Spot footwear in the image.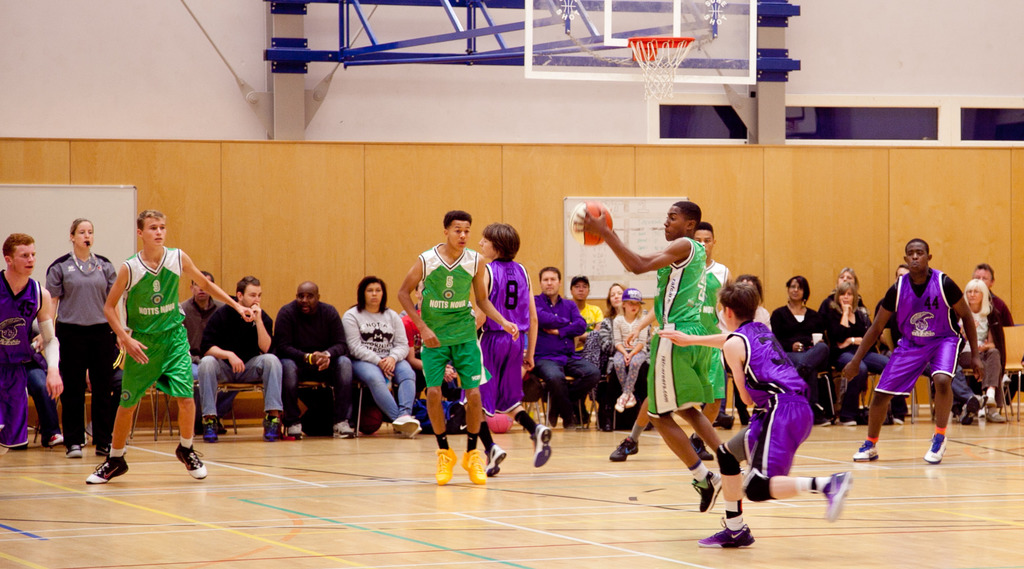
footwear found at [86, 455, 131, 484].
